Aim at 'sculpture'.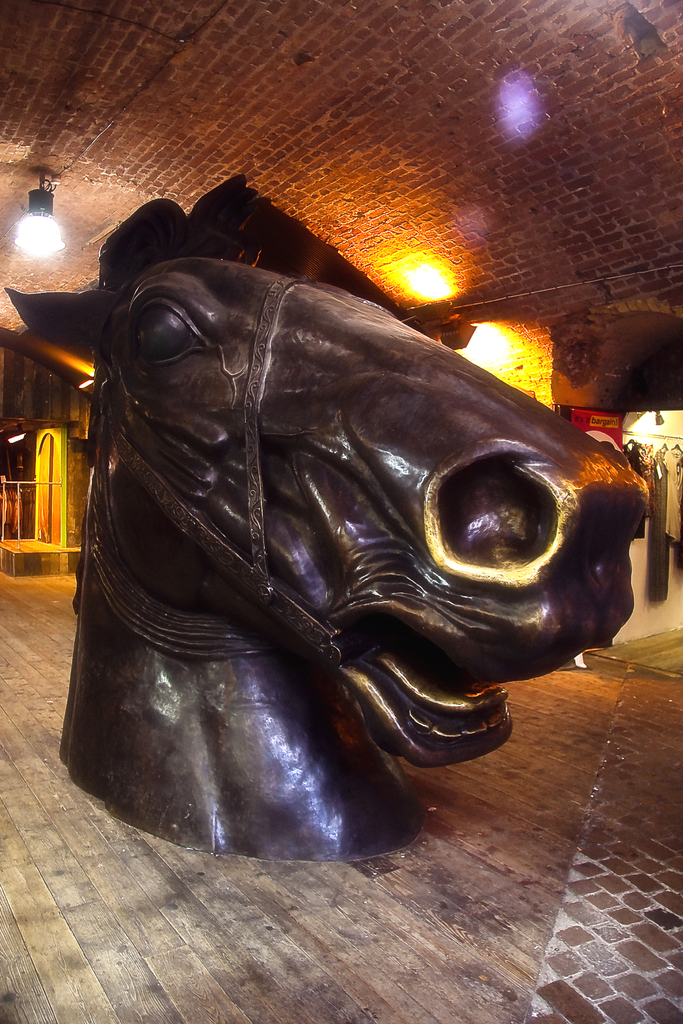
Aimed at crop(12, 165, 659, 863).
